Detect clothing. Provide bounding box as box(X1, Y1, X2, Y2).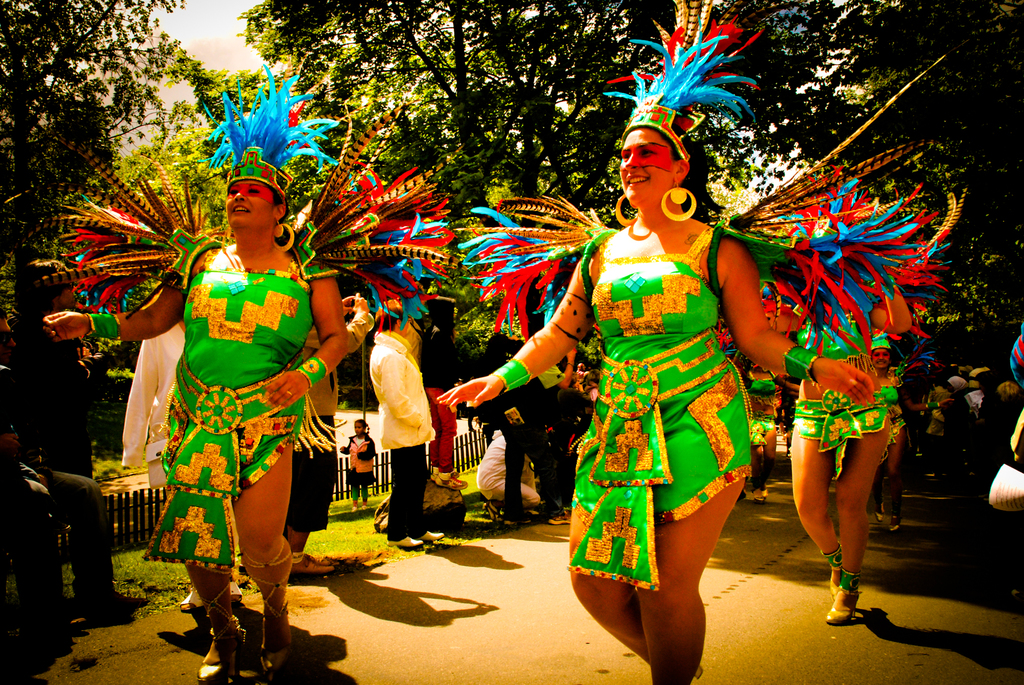
box(344, 437, 376, 488).
